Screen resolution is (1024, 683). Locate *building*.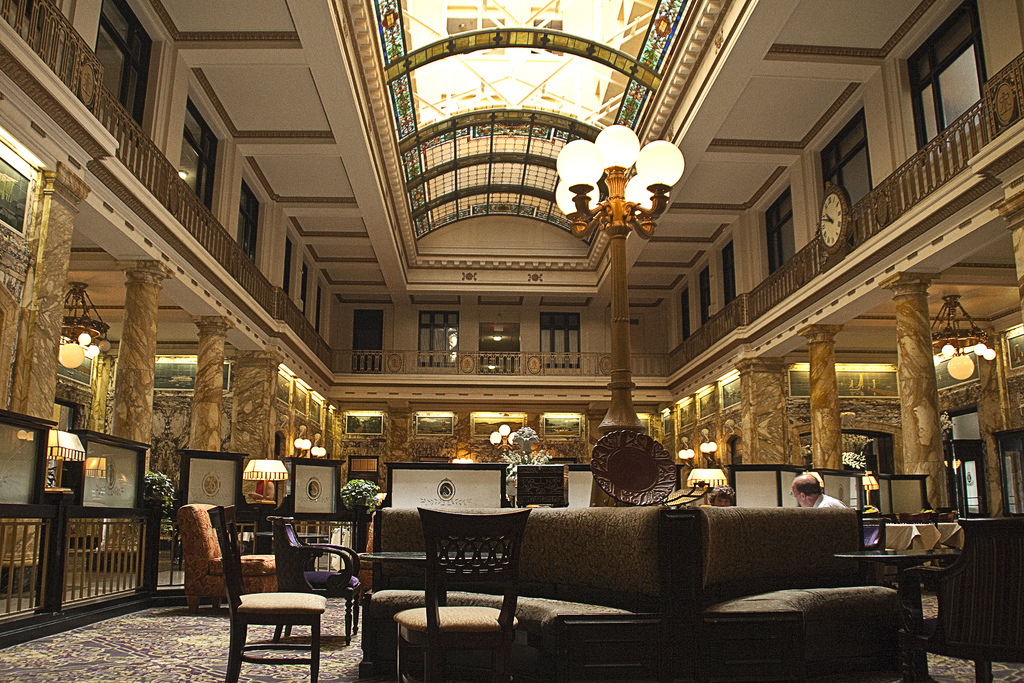
x1=0, y1=0, x2=1023, y2=682.
